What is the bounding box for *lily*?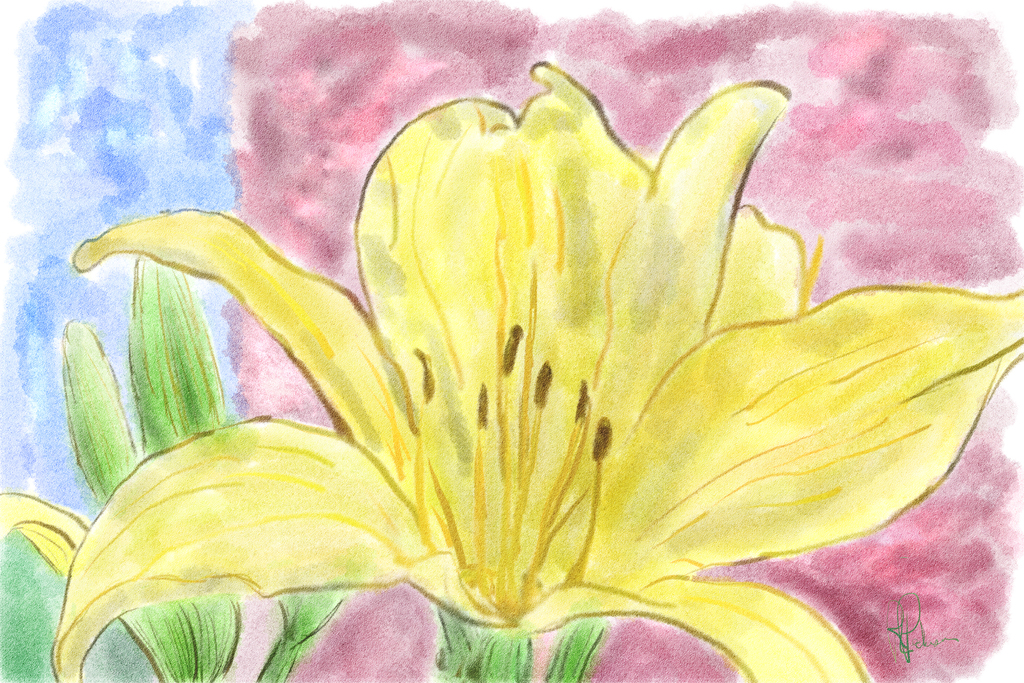
crop(46, 59, 1023, 682).
